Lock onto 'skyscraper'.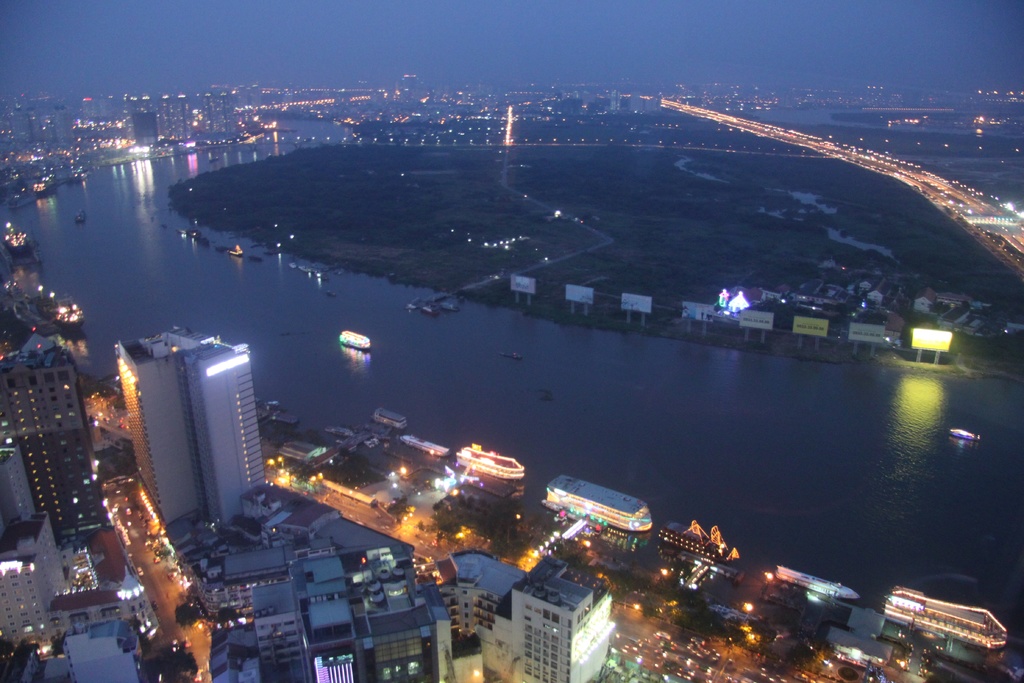
Locked: (267, 542, 451, 675).
